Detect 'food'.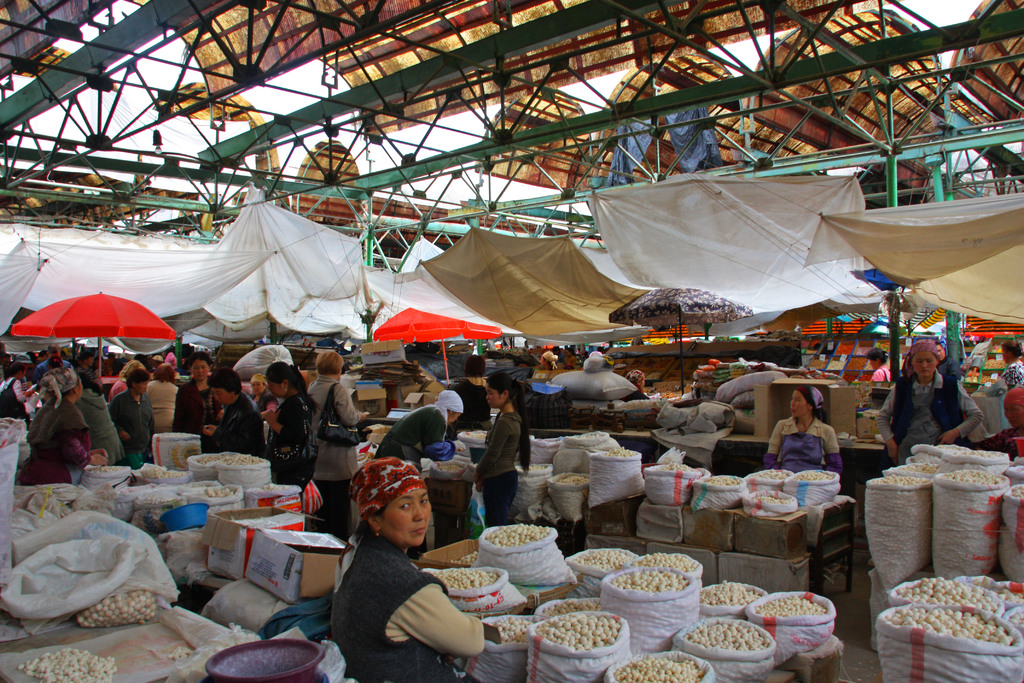
Detected at box(194, 452, 265, 467).
